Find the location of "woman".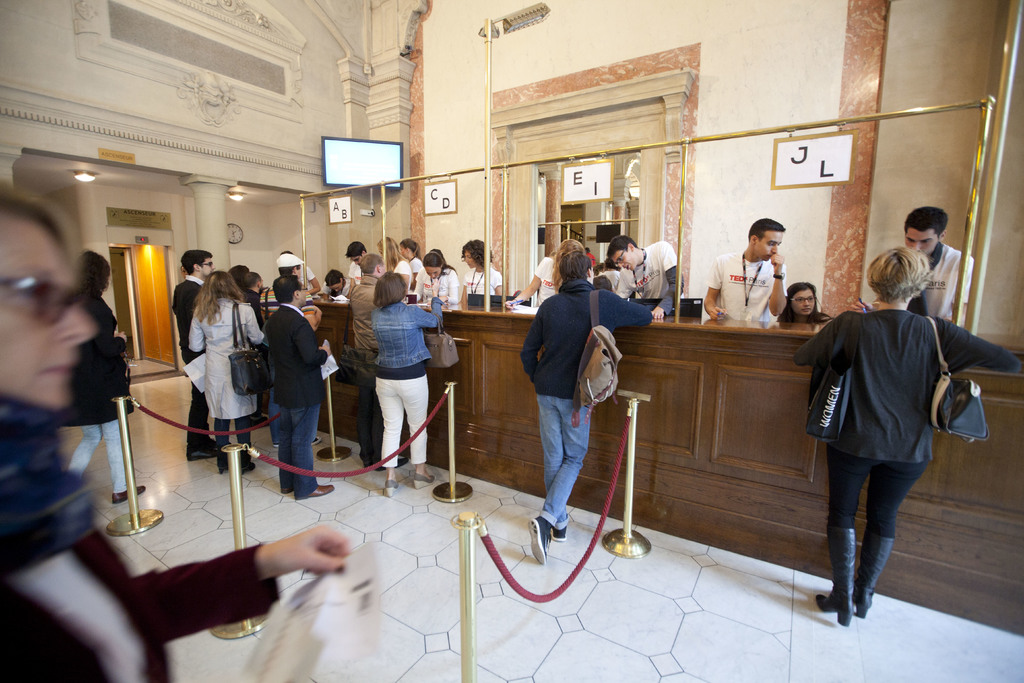
Location: 463 239 508 302.
